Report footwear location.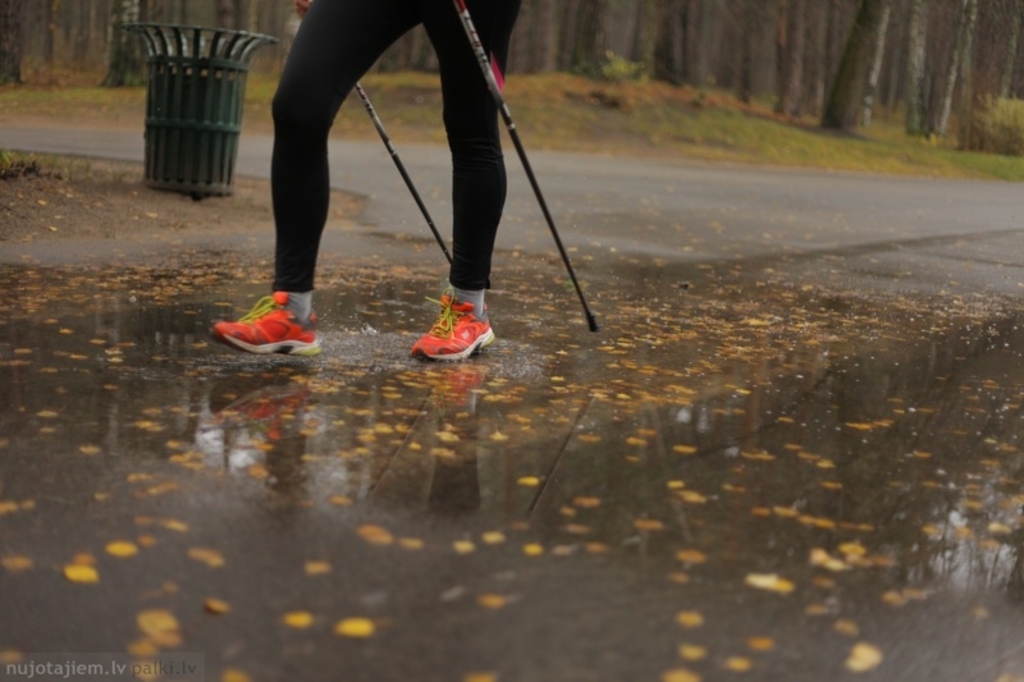
Report: bbox(404, 284, 489, 353).
